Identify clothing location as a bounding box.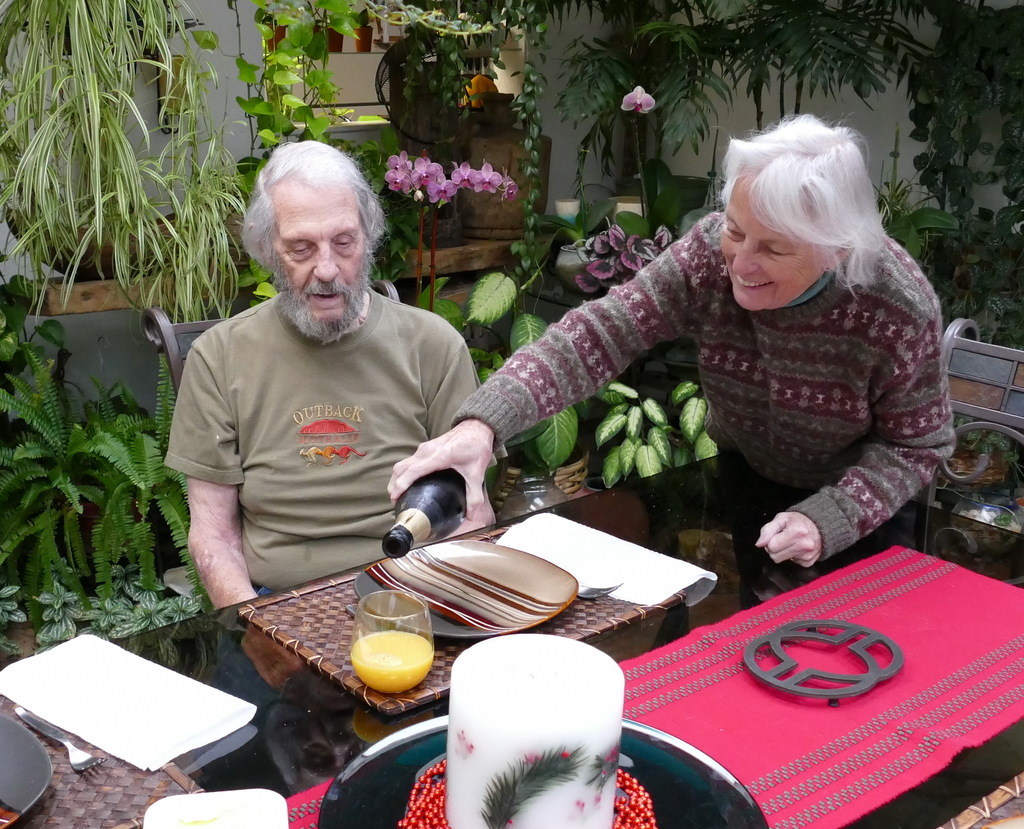
{"x1": 451, "y1": 207, "x2": 960, "y2": 561}.
